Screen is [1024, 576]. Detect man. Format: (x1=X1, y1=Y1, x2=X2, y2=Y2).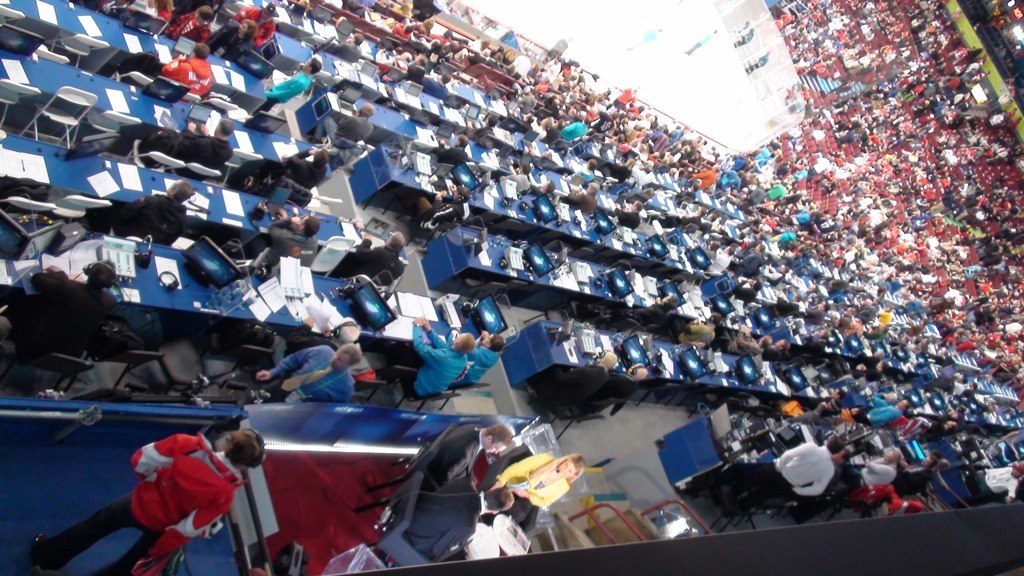
(x1=41, y1=380, x2=300, y2=564).
